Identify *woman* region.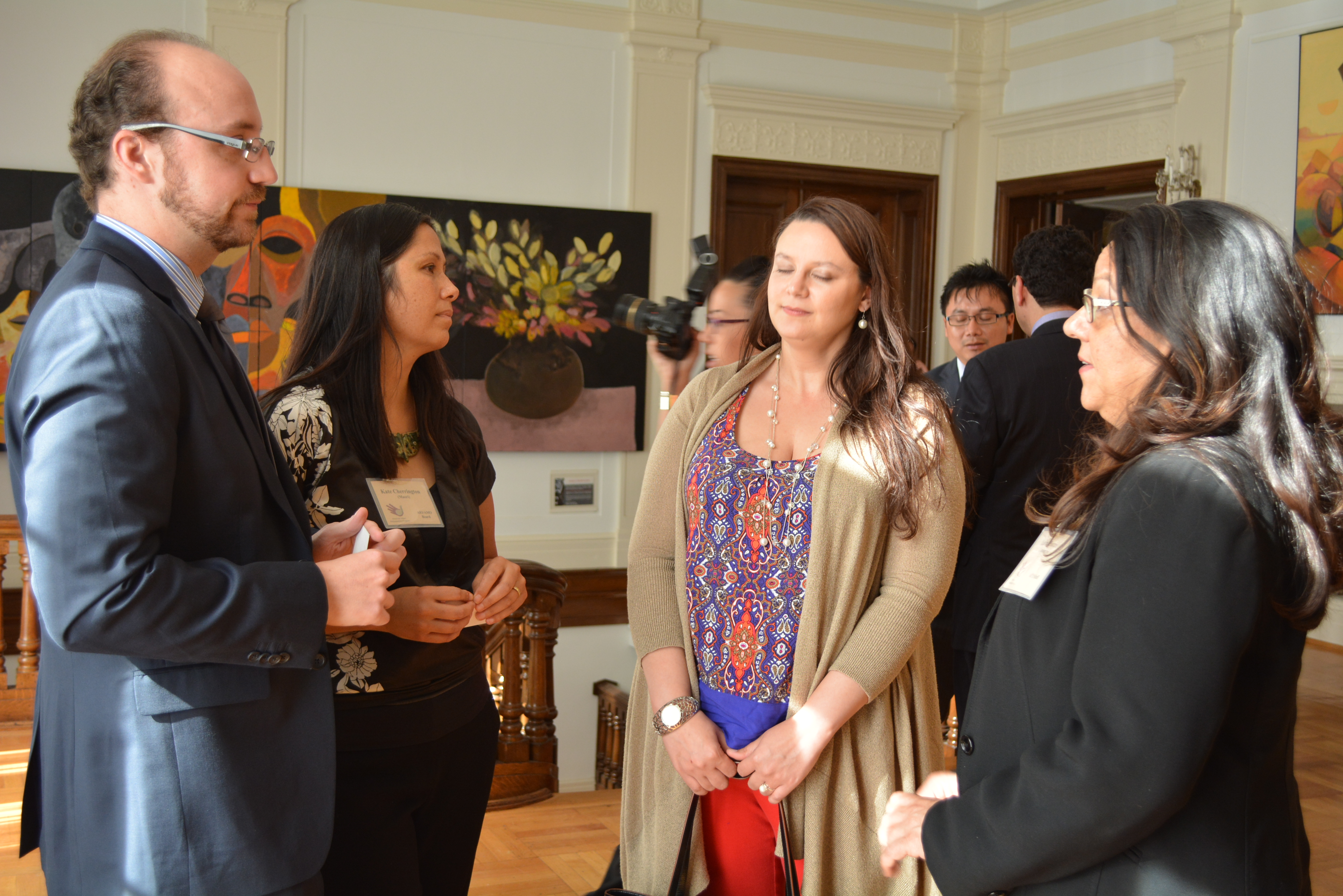
Region: [262, 59, 401, 267].
